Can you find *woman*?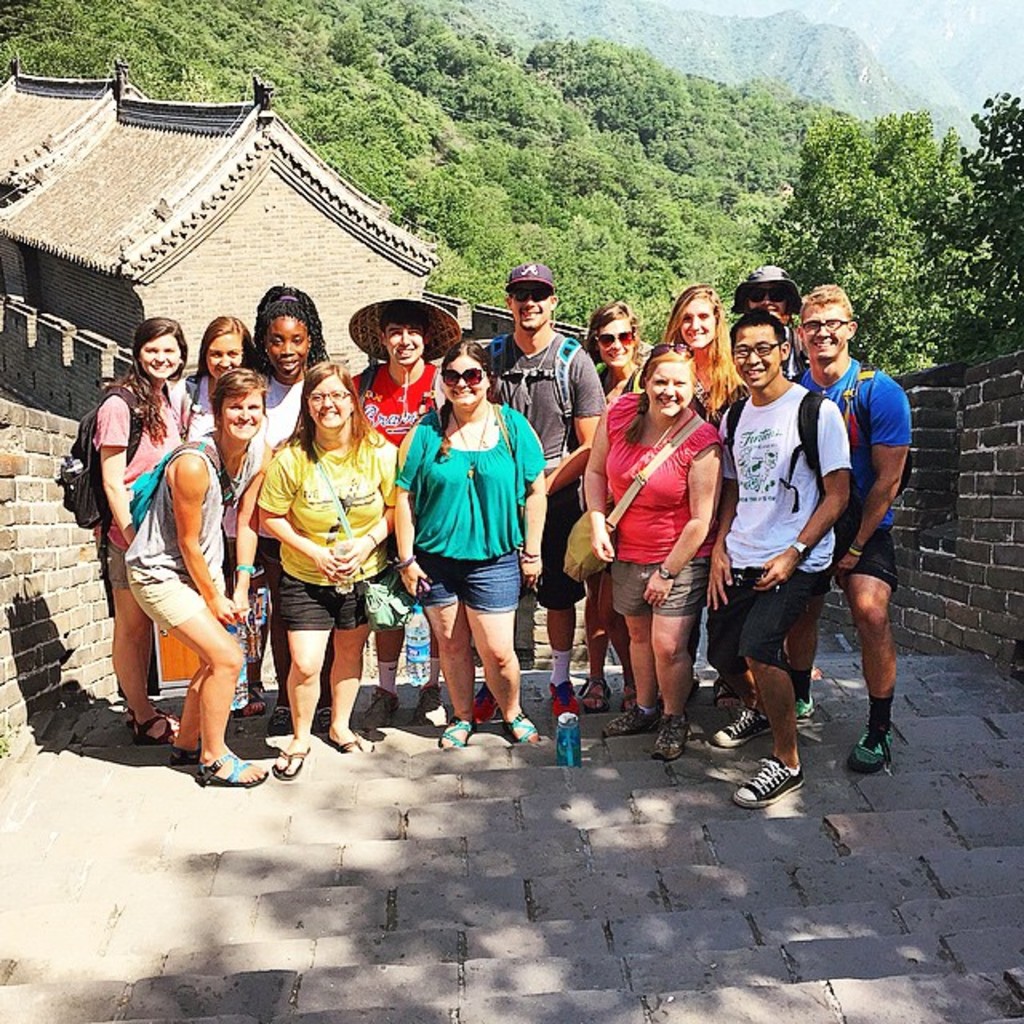
Yes, bounding box: l=128, t=370, r=274, b=790.
